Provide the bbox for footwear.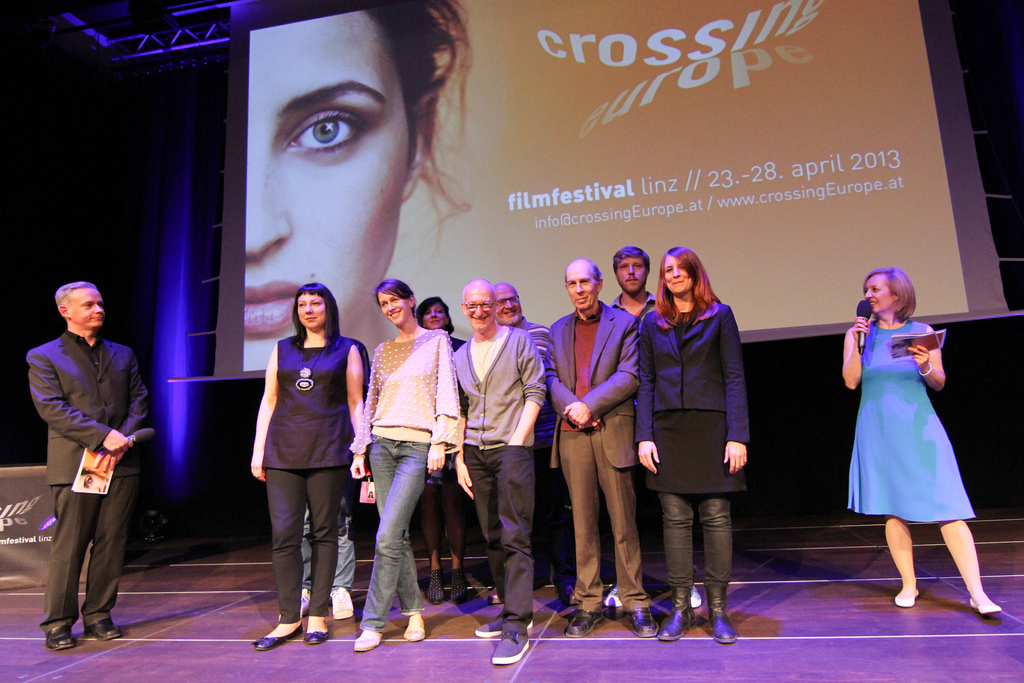
locate(44, 617, 74, 647).
